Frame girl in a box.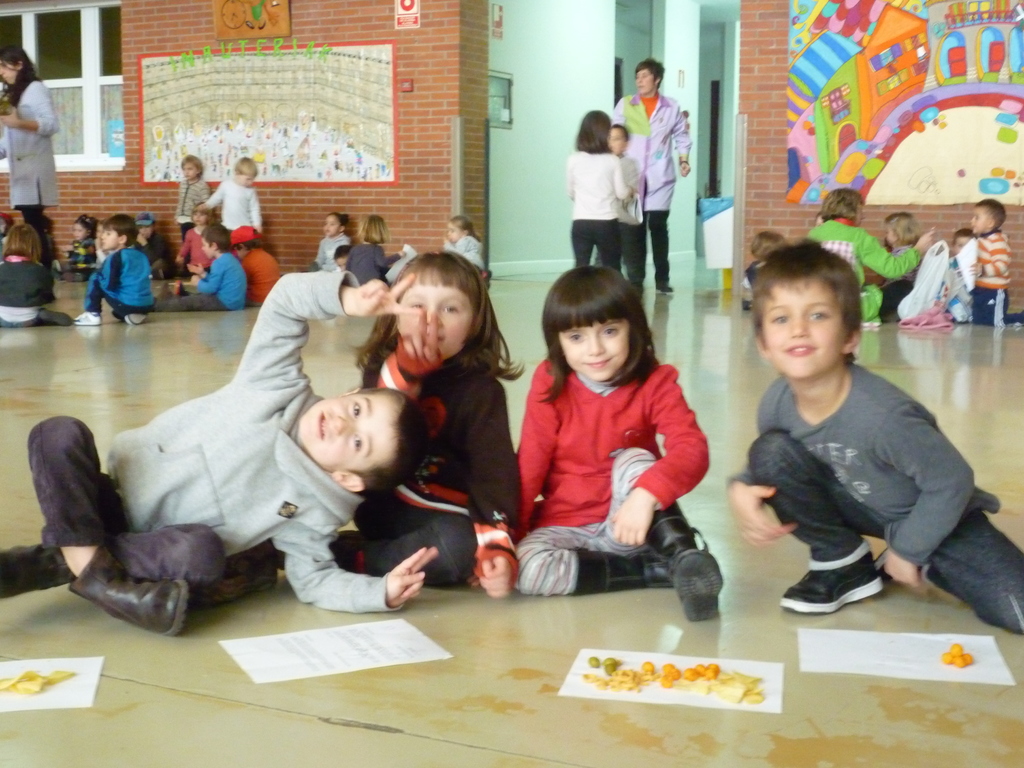
2,39,67,275.
